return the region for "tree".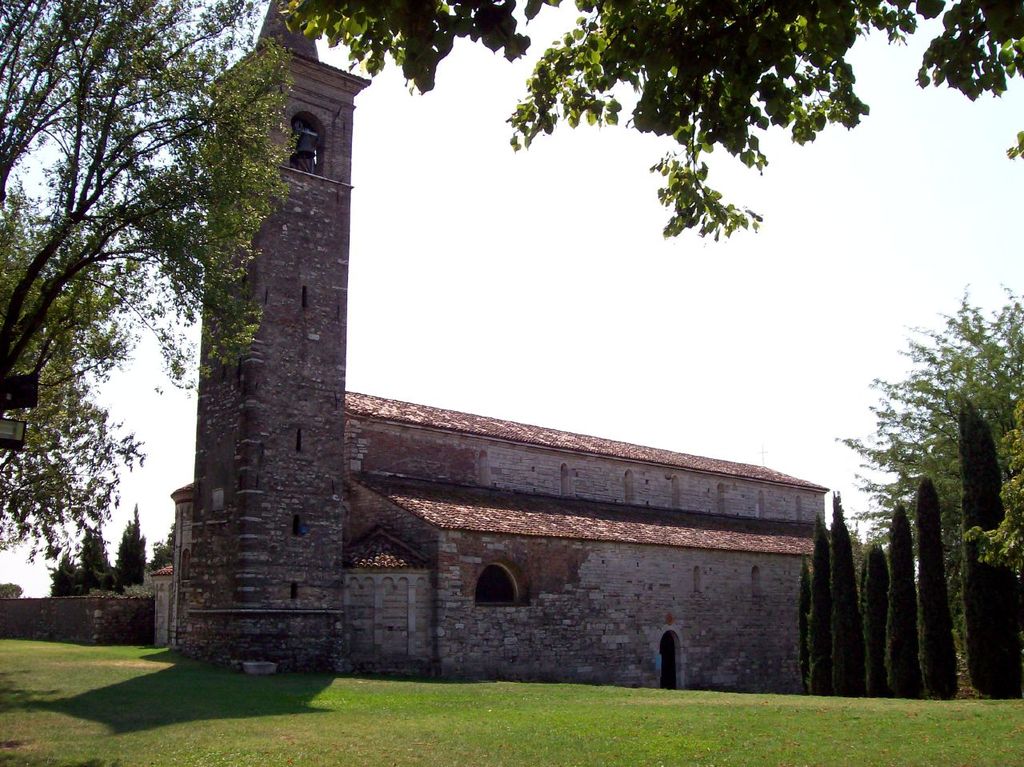
rect(80, 529, 118, 594).
